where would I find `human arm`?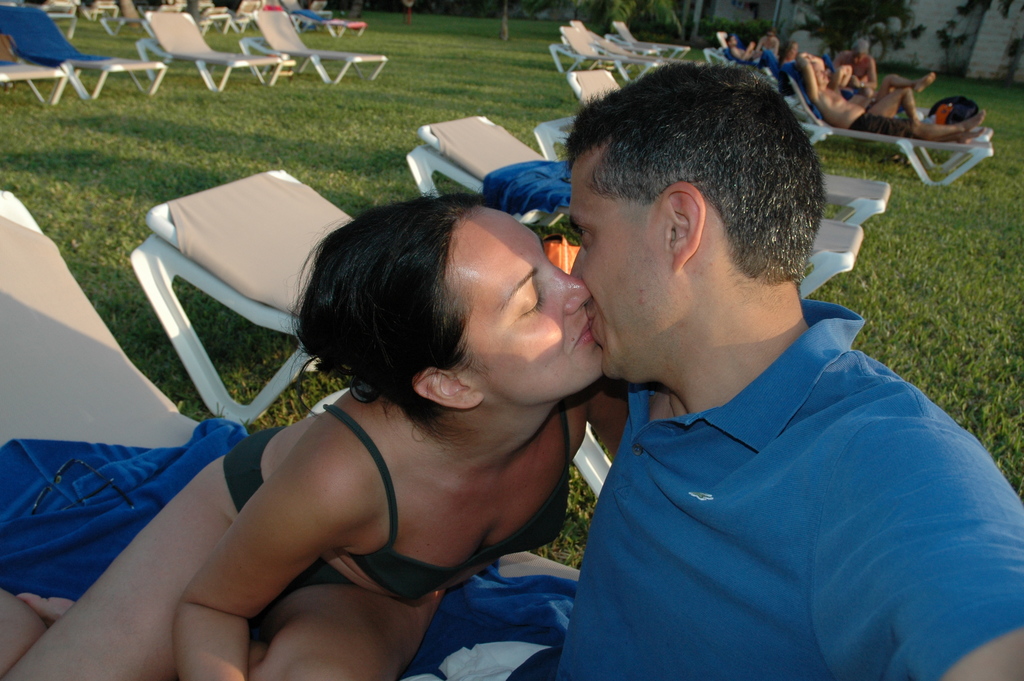
At [x1=792, y1=49, x2=824, y2=104].
